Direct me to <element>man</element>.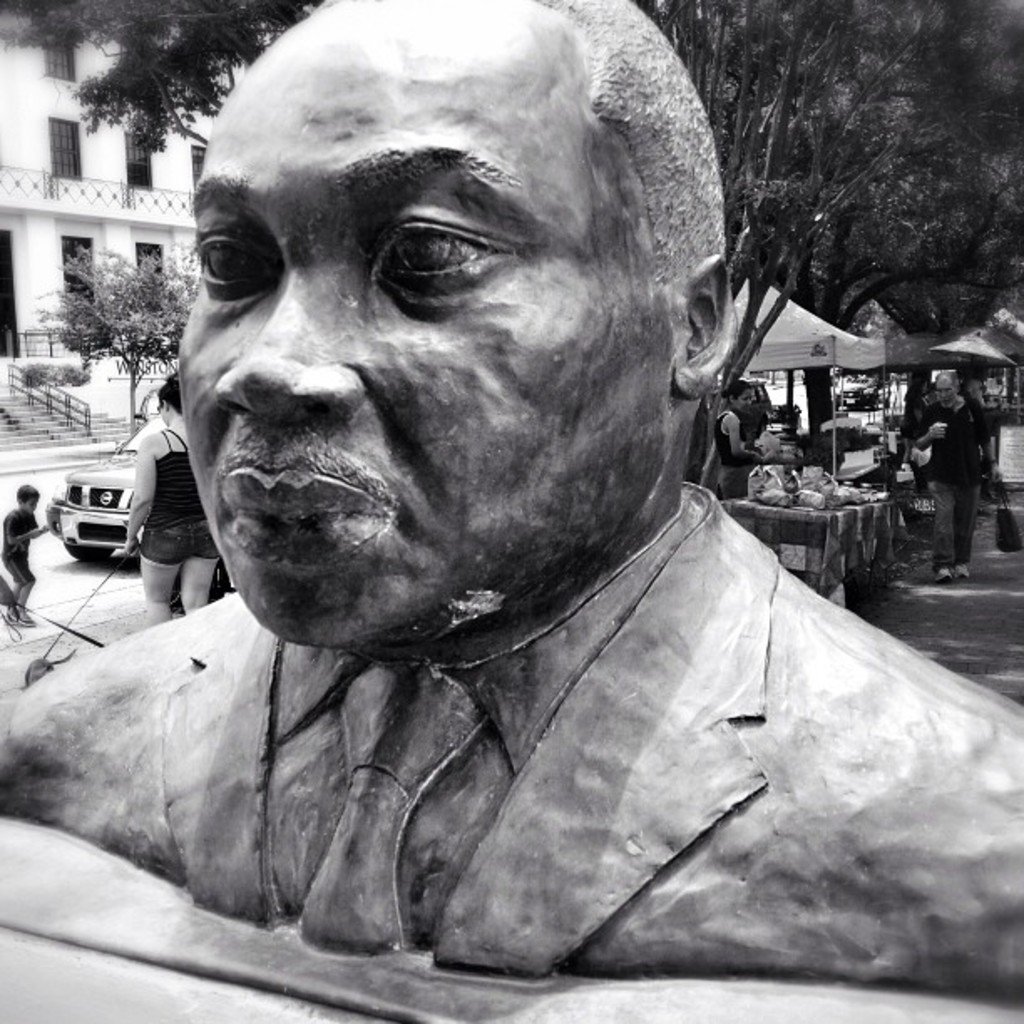
Direction: box(37, 8, 994, 994).
